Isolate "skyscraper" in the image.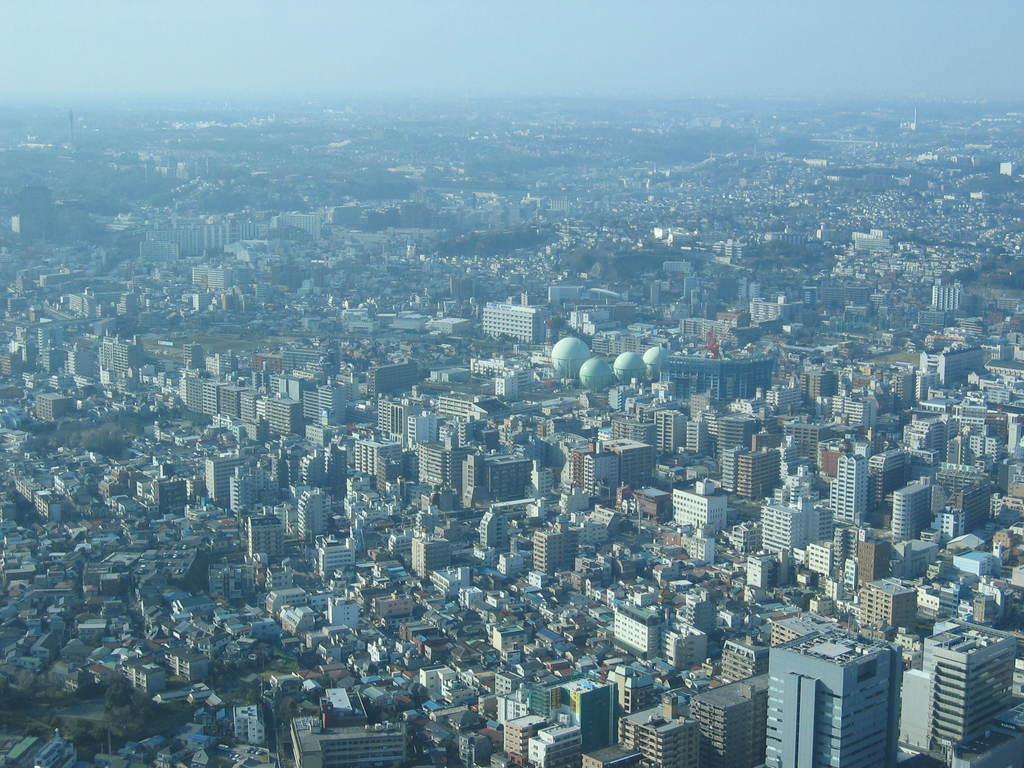
Isolated region: 916, 628, 1009, 760.
